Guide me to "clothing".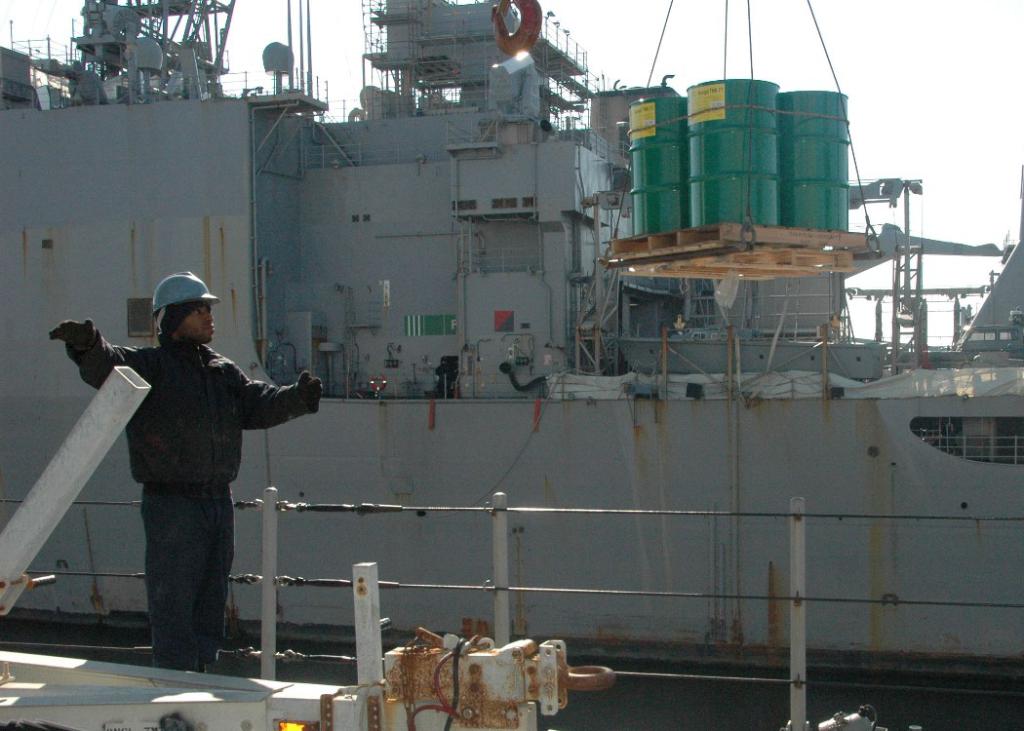
Guidance: Rect(67, 334, 316, 672).
